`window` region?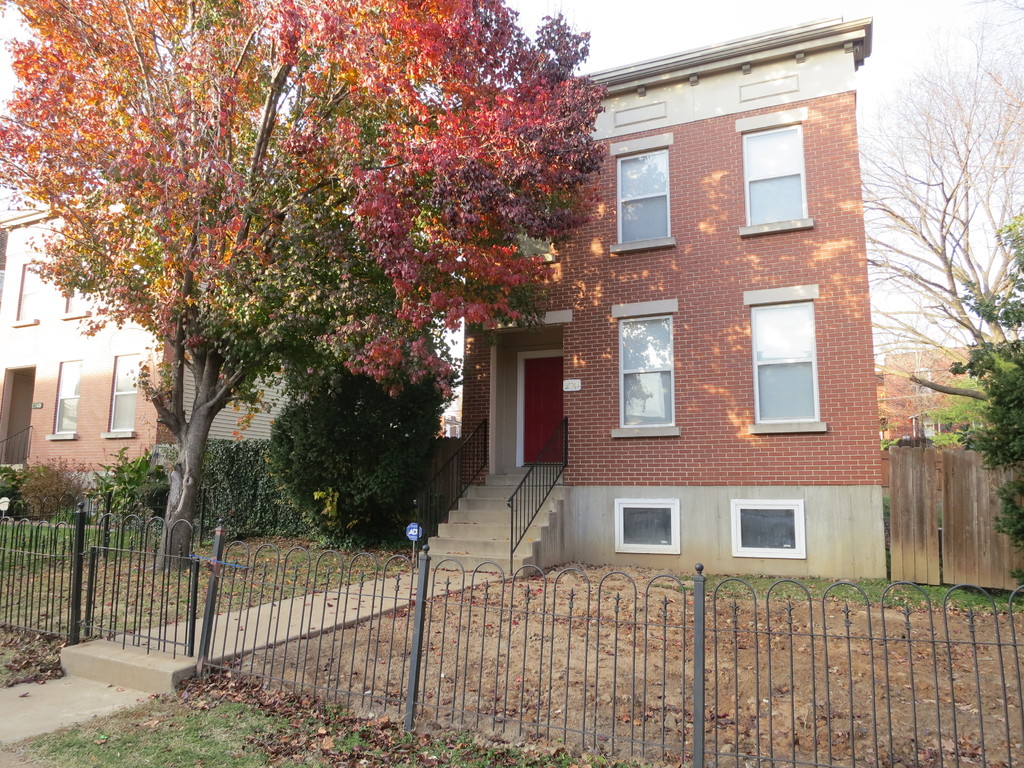
746,284,825,432
